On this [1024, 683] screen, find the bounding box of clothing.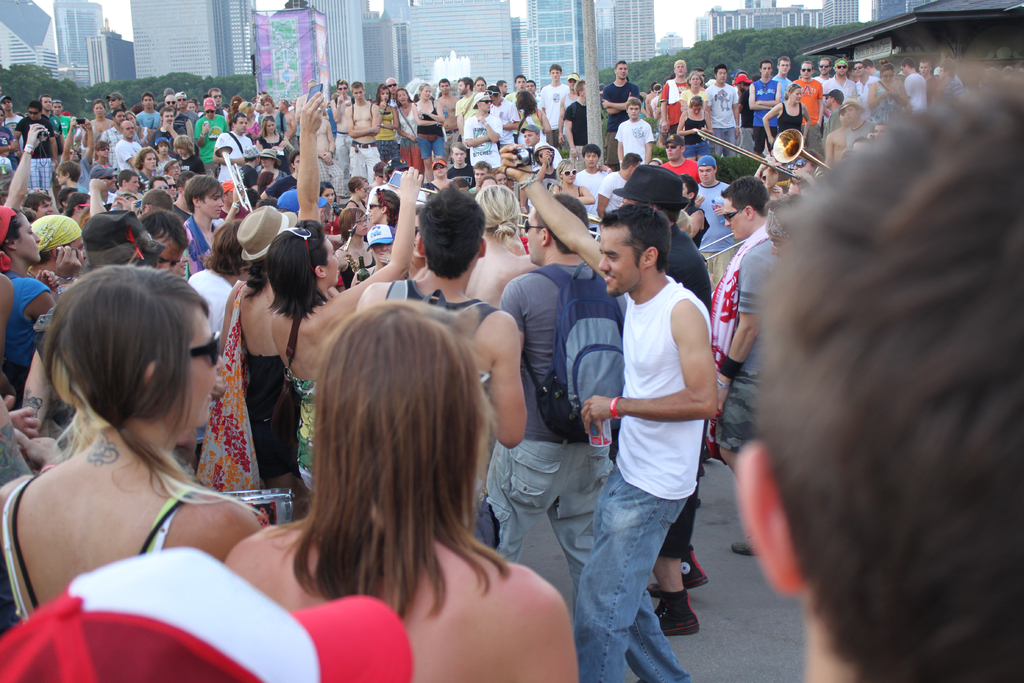
Bounding box: 10/155/49/209.
